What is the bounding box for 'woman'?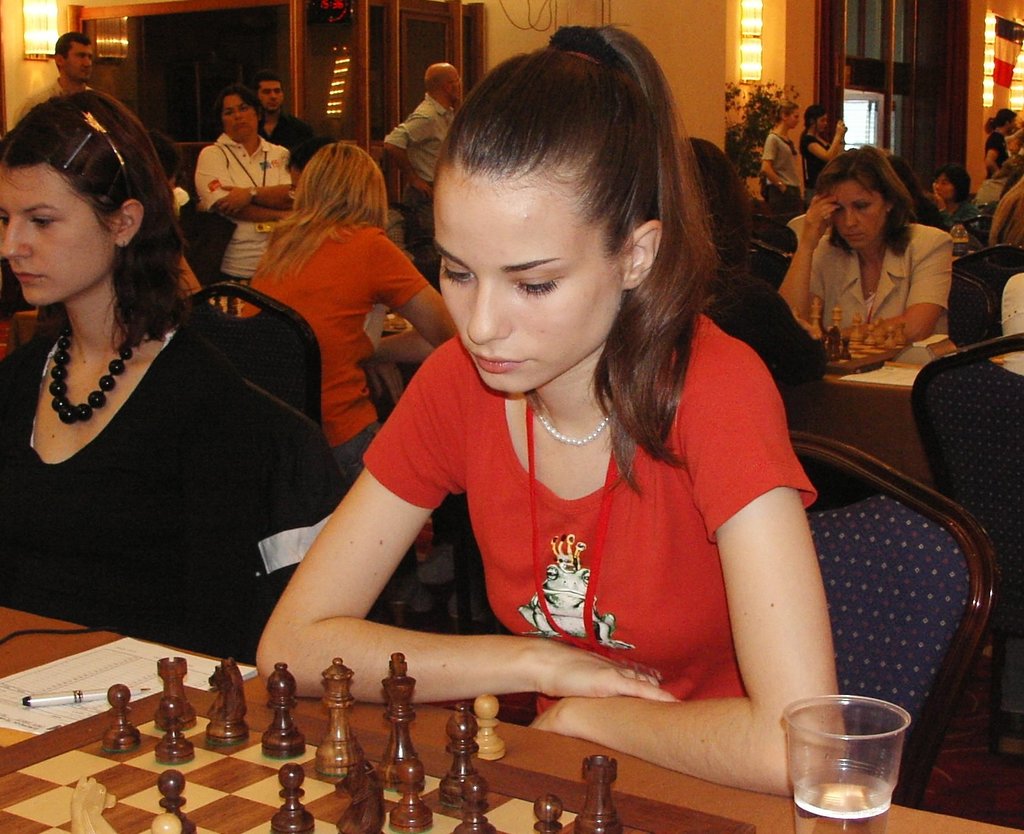
Rect(251, 11, 844, 800).
